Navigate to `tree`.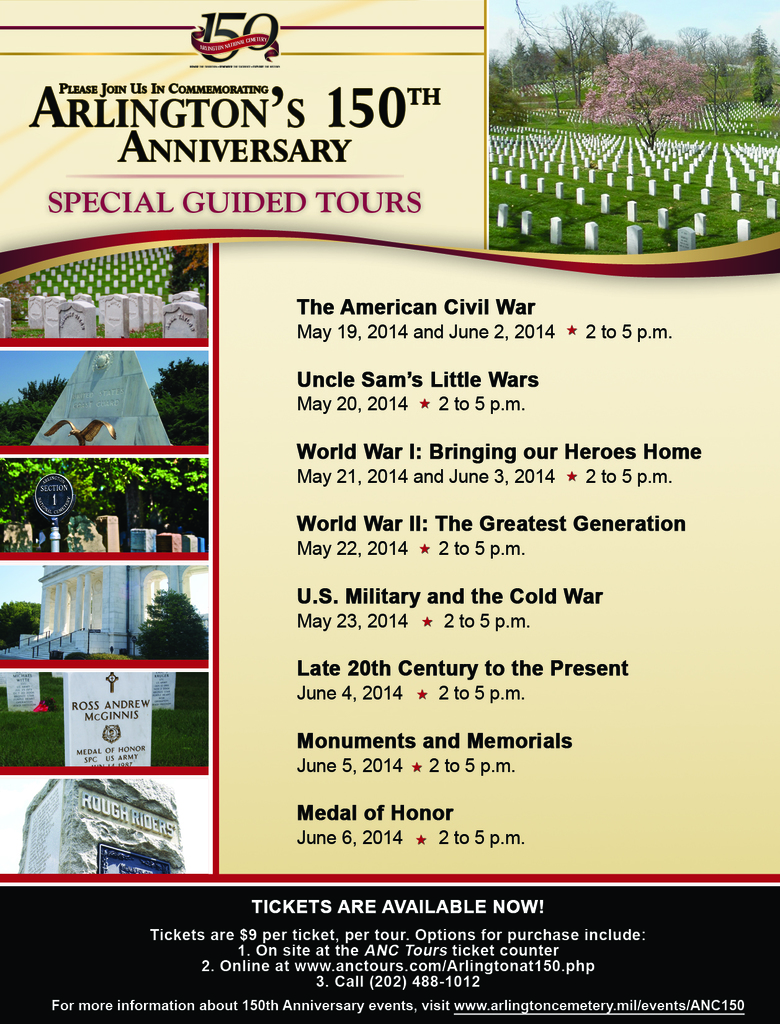
Navigation target: <box>576,49,724,154</box>.
